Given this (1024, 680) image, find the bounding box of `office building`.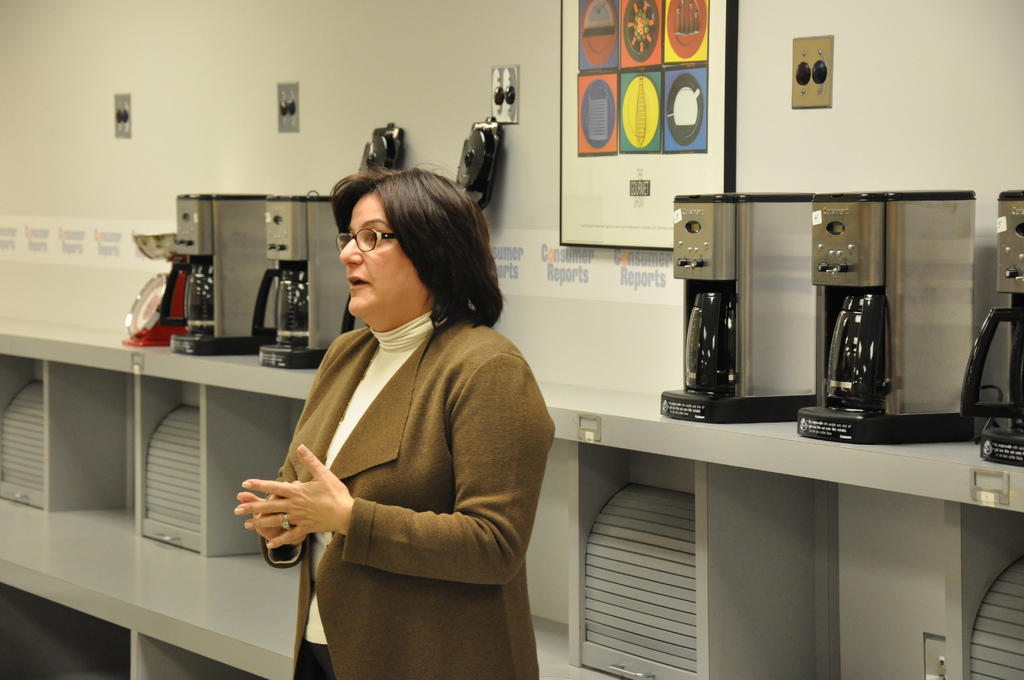
region(26, 161, 339, 651).
